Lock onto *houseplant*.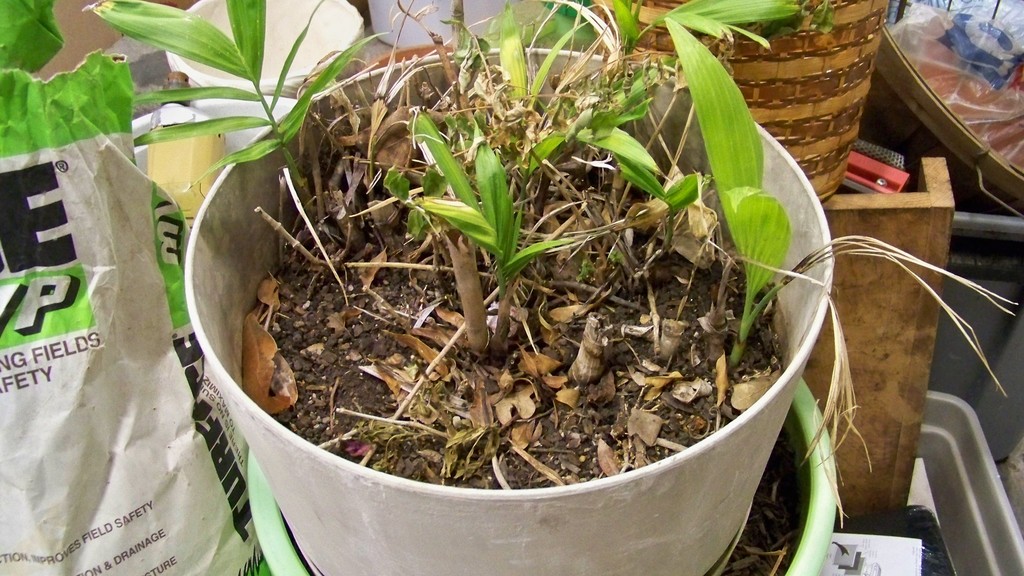
Locked: 0,0,1020,575.
